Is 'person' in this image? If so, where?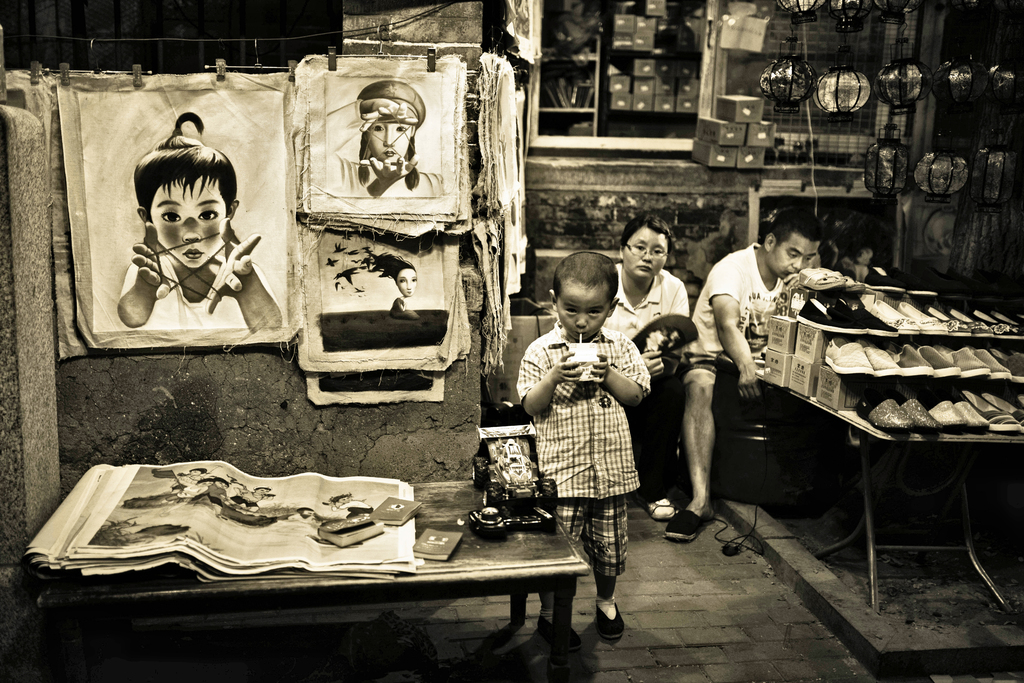
Yes, at BBox(322, 490, 373, 519).
